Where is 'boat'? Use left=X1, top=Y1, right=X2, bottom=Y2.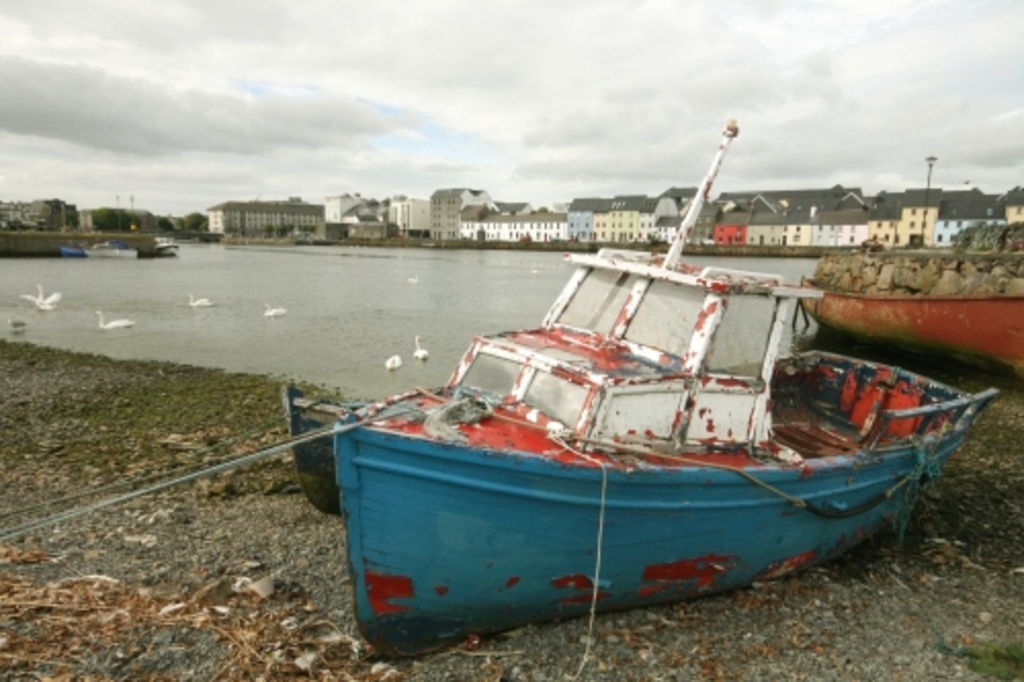
left=797, top=152, right=1022, bottom=379.
